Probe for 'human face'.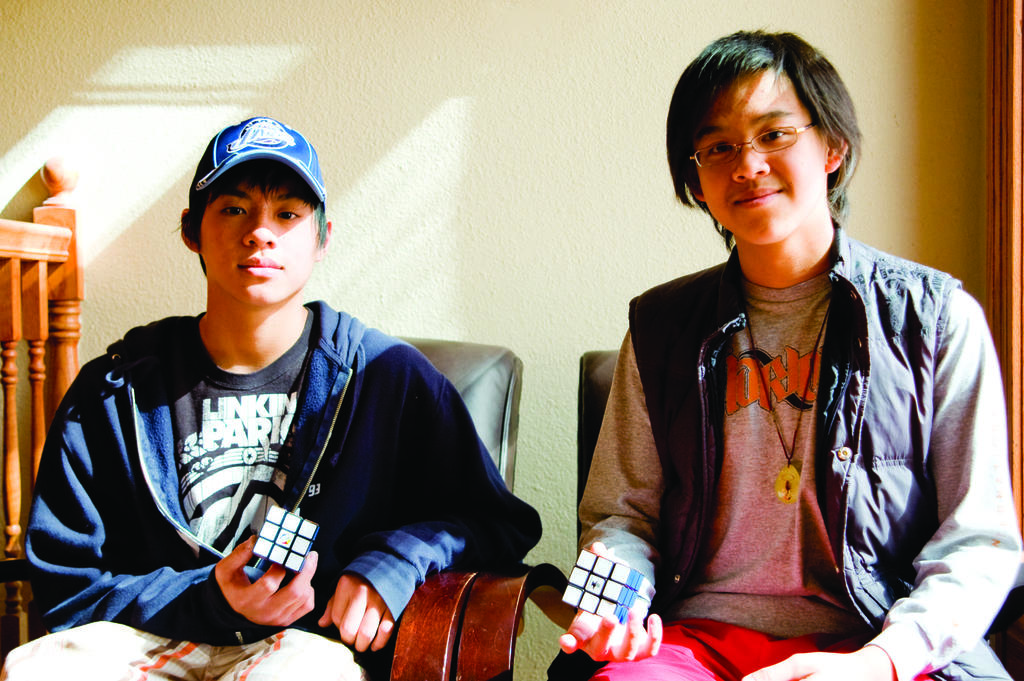
Probe result: [left=696, top=67, right=823, bottom=246].
